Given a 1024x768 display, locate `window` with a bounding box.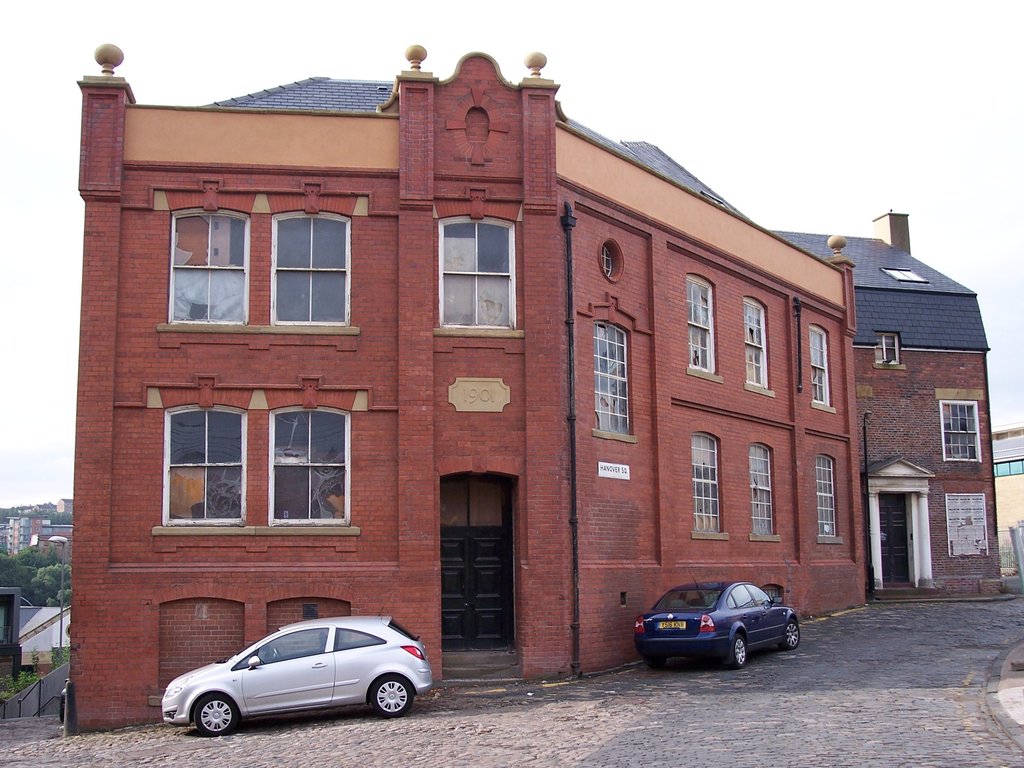
Located: rect(808, 323, 836, 410).
